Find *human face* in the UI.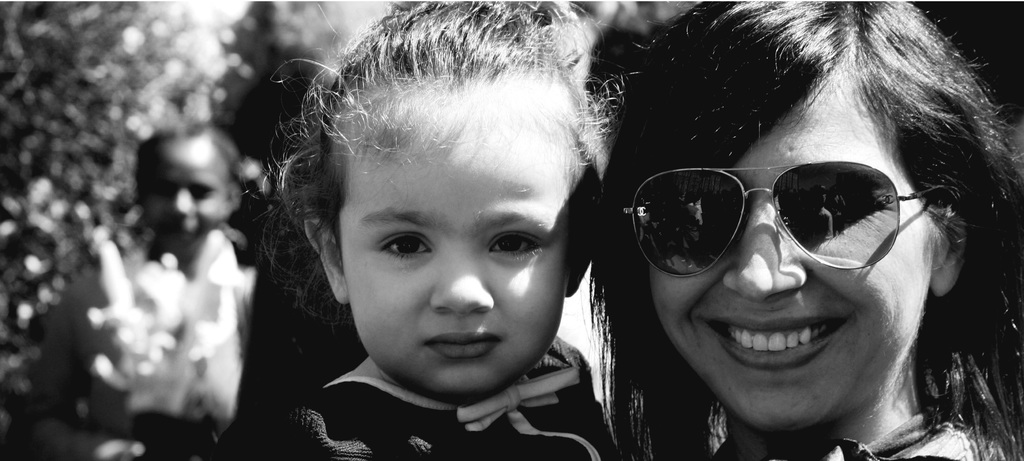
UI element at detection(141, 138, 232, 246).
